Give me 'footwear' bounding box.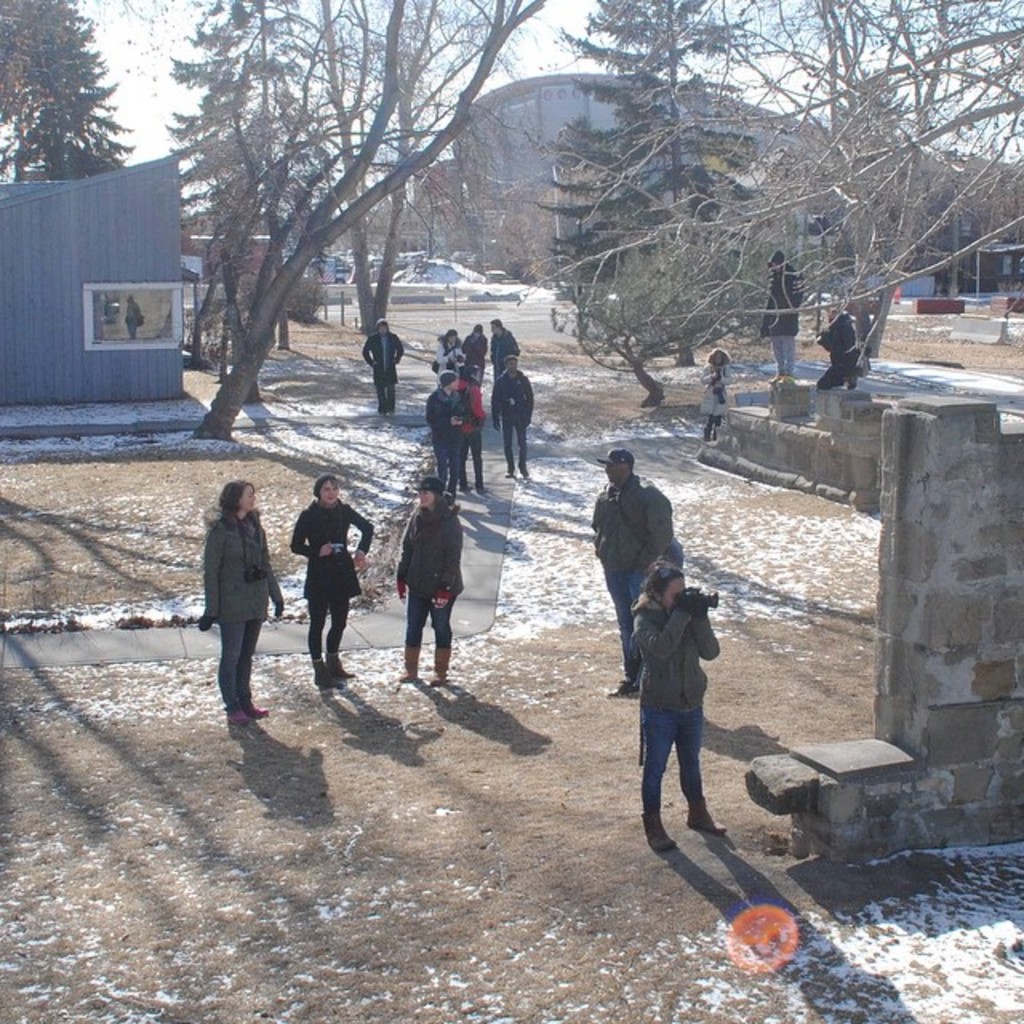
<box>227,710,248,725</box>.
